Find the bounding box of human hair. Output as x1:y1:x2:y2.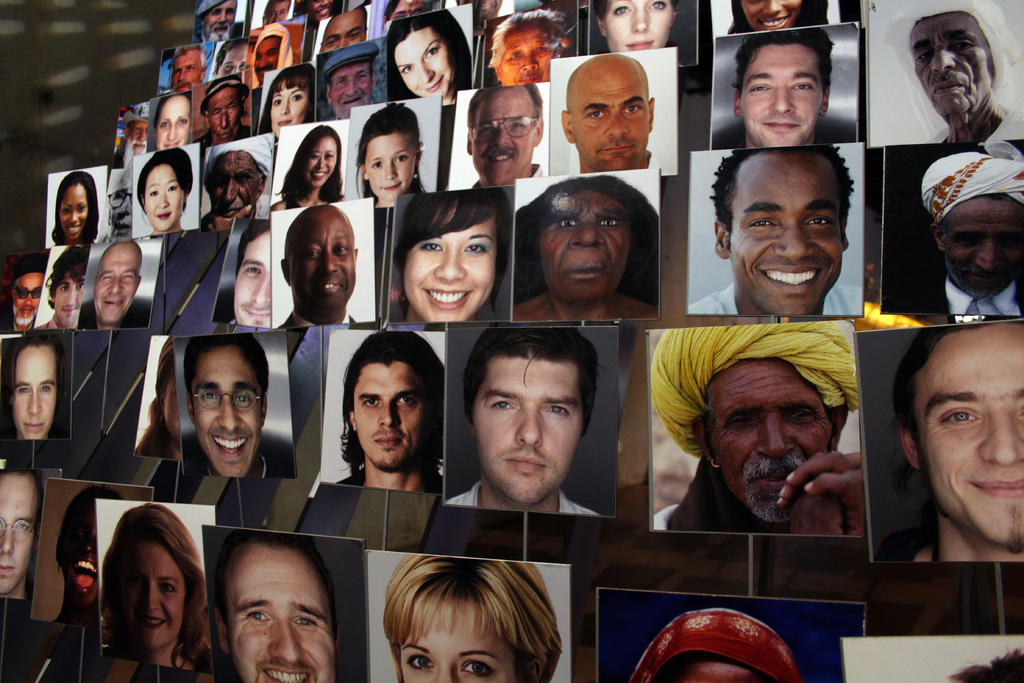
152:94:191:129.
